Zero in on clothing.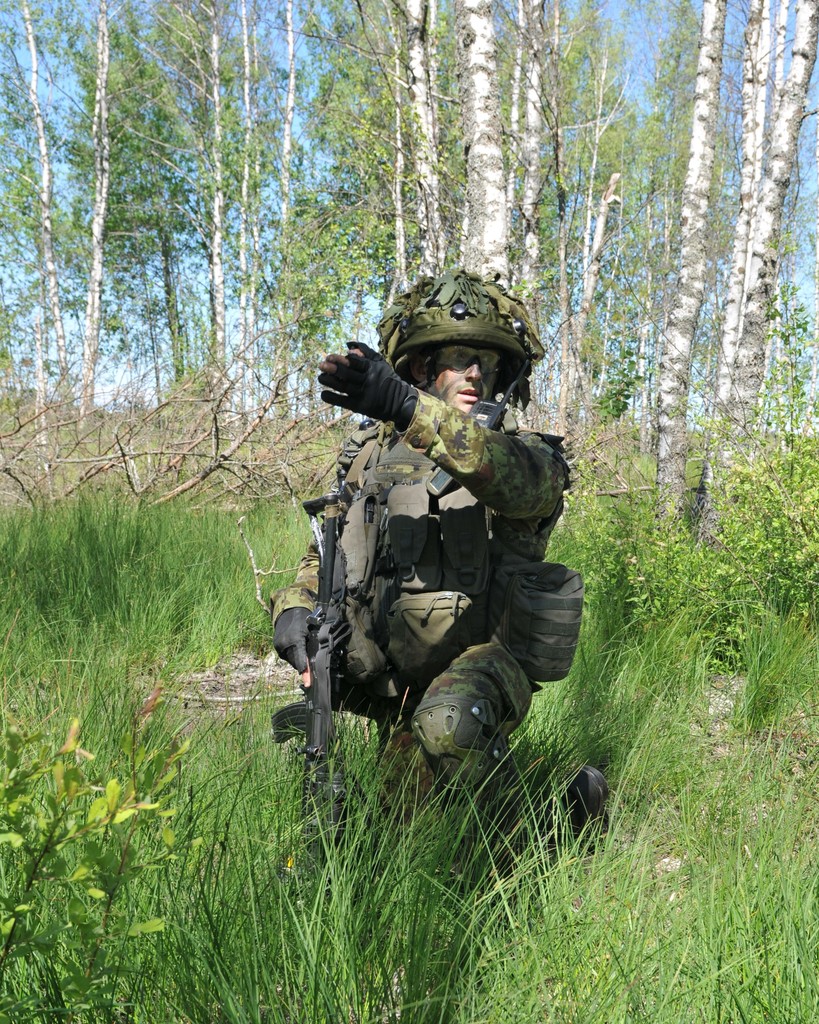
Zeroed in: left=275, top=375, right=599, bottom=780.
